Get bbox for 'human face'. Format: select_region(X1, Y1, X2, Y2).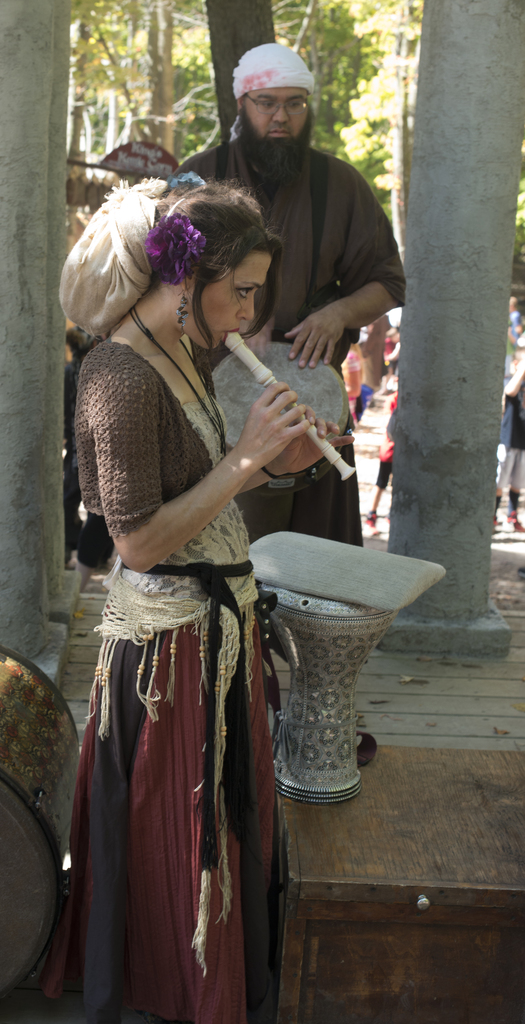
select_region(245, 86, 309, 147).
